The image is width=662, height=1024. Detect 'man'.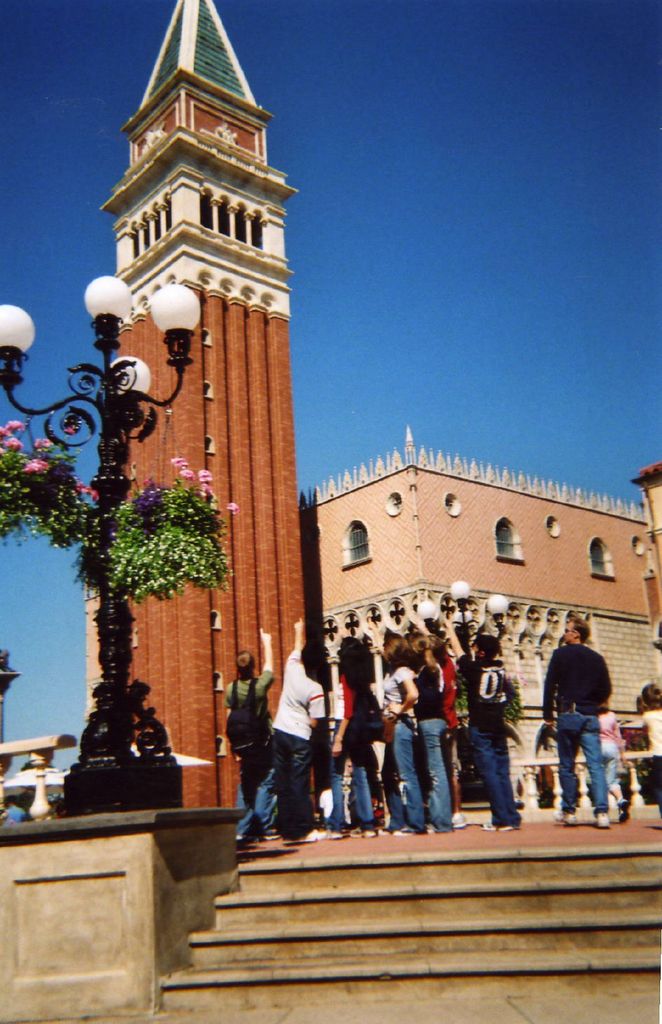
Detection: {"x1": 269, "y1": 614, "x2": 325, "y2": 842}.
